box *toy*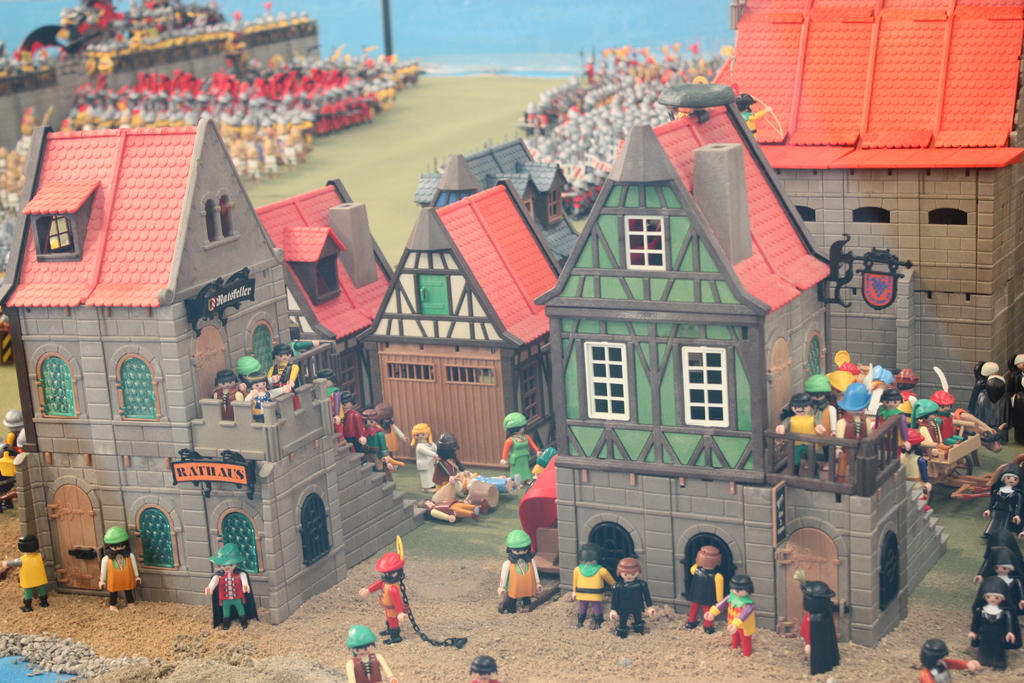
499, 534, 552, 620
